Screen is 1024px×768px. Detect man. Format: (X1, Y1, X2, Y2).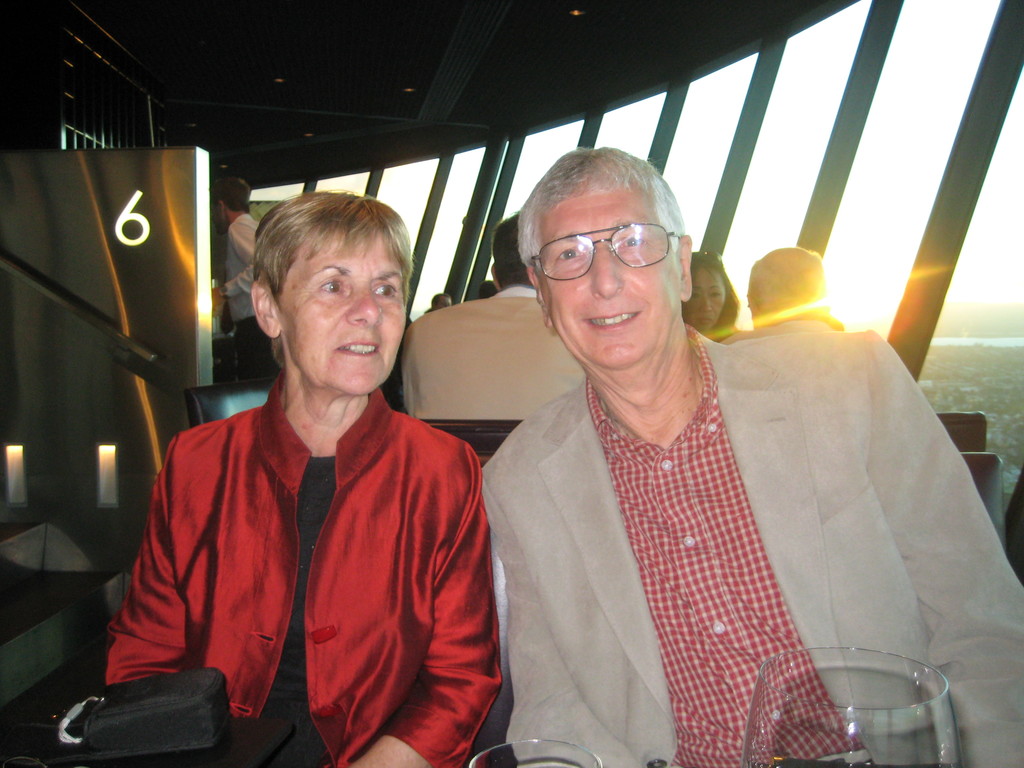
(431, 167, 972, 761).
